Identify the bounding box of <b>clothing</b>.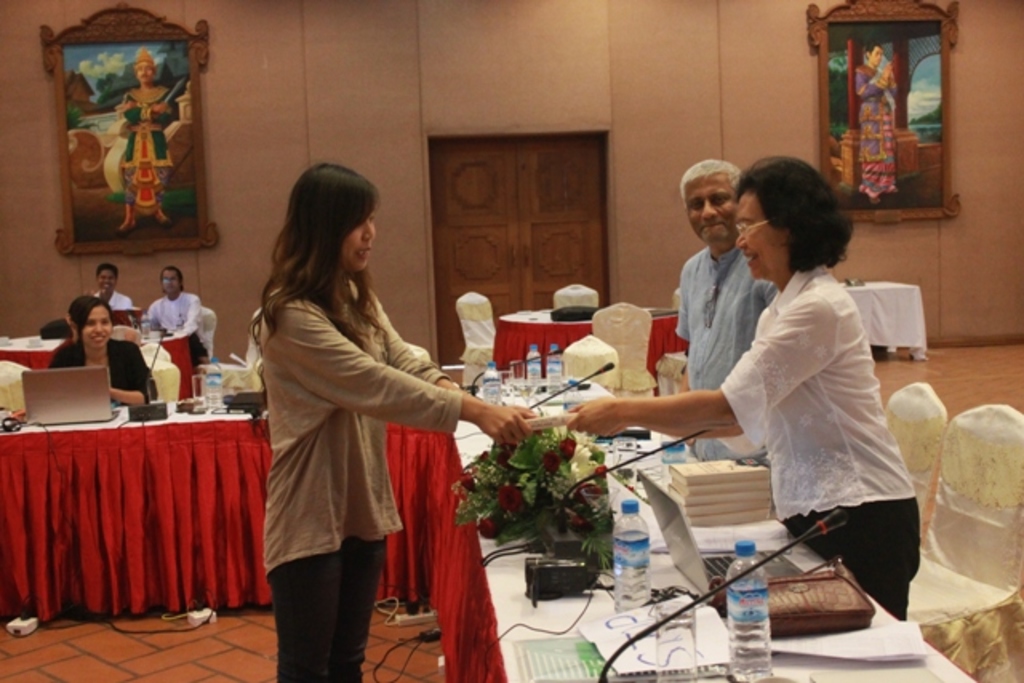
bbox=[250, 227, 499, 654].
